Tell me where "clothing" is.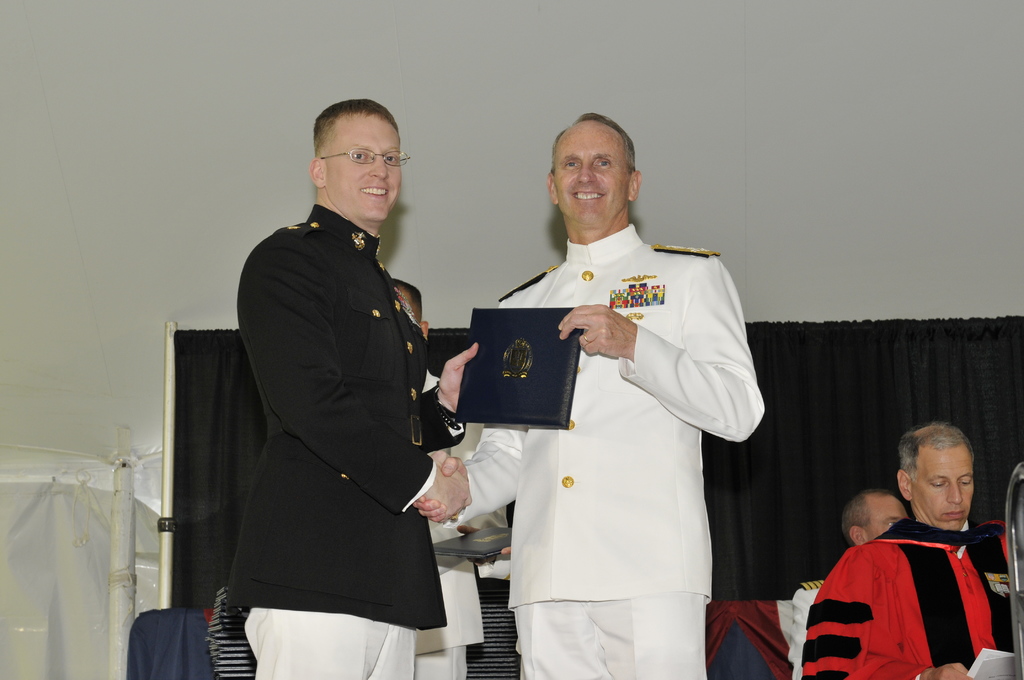
"clothing" is at Rect(804, 515, 1014, 679).
